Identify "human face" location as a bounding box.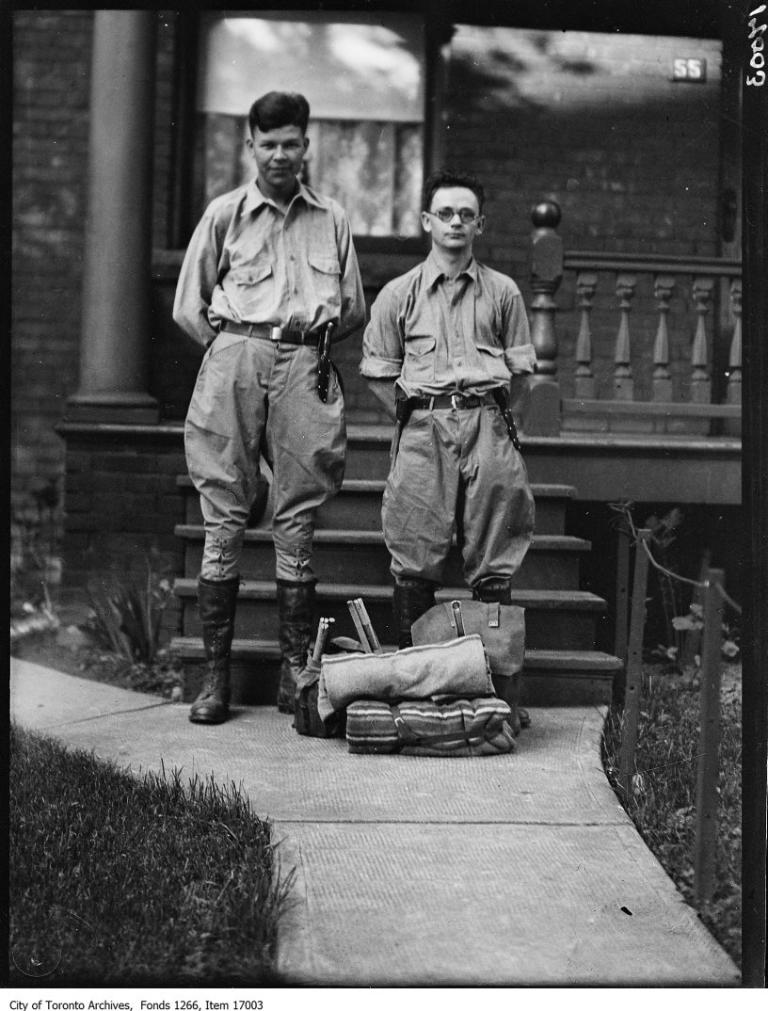
<region>256, 127, 307, 190</region>.
